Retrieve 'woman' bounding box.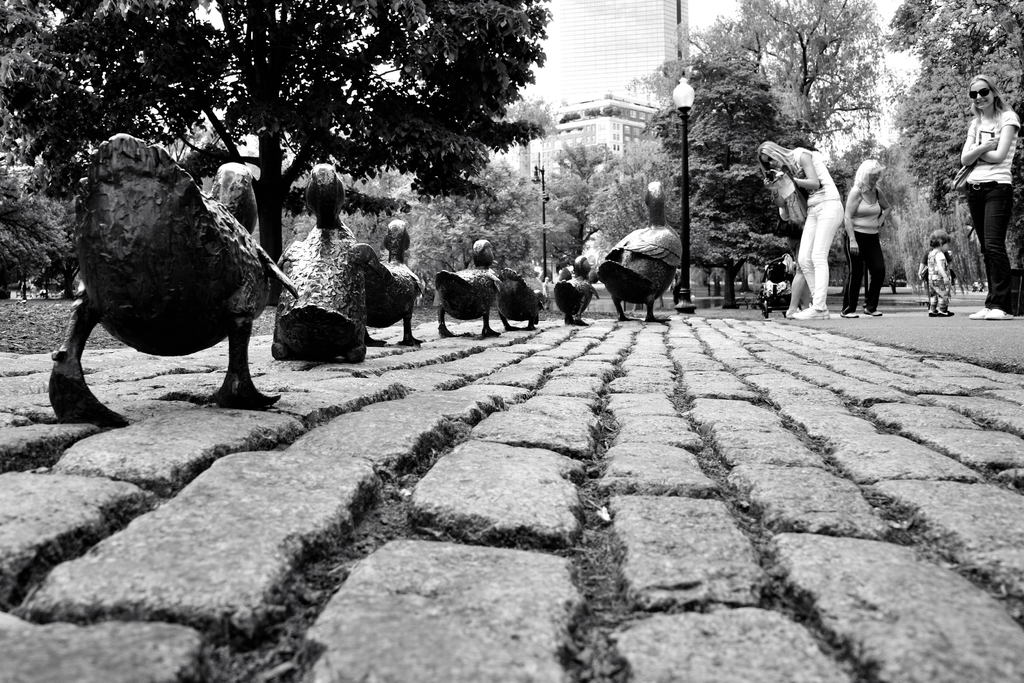
Bounding box: 844,158,890,319.
